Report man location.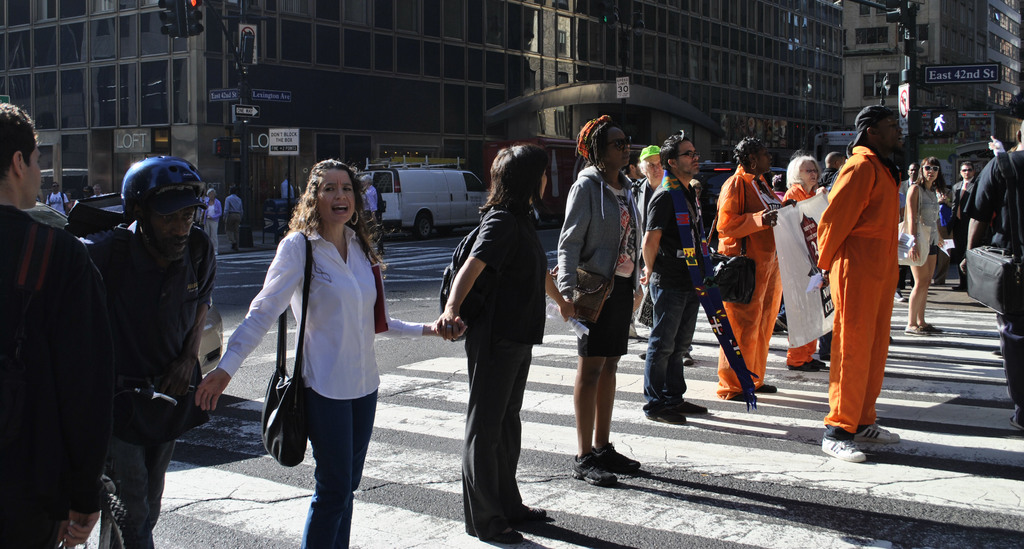
Report: (630,142,695,359).
